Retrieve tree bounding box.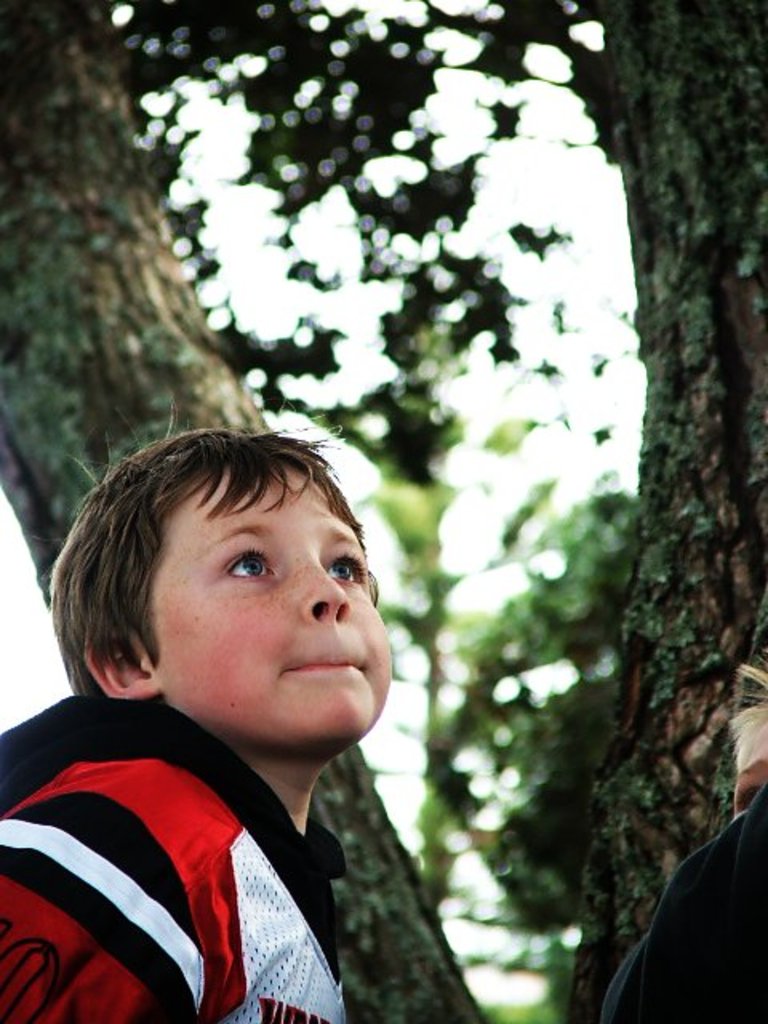
Bounding box: bbox=(0, 0, 766, 1022).
